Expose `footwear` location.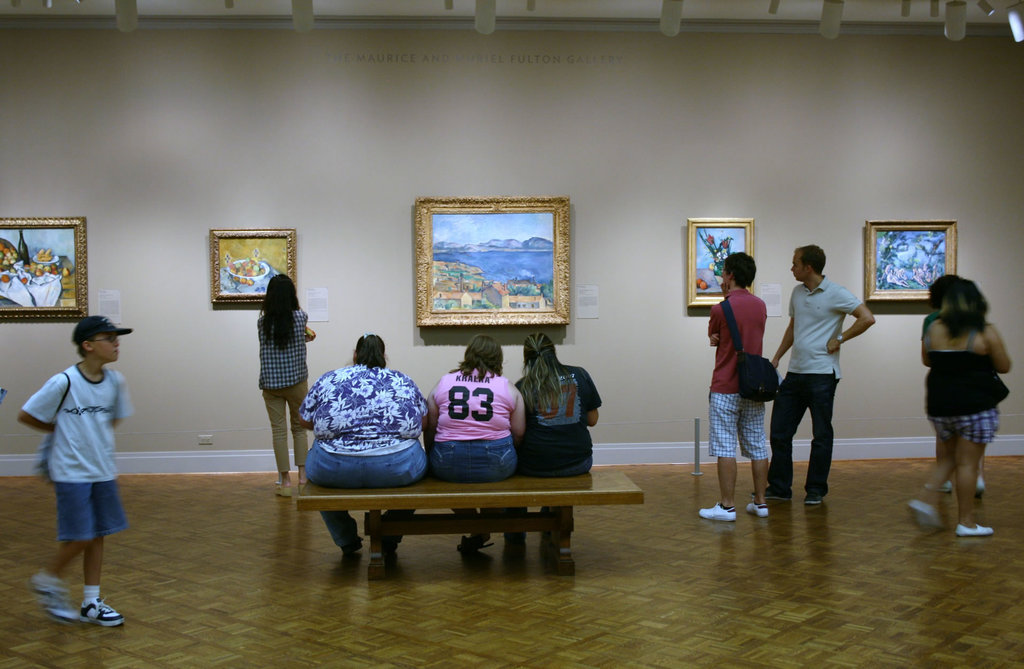
Exposed at select_region(925, 480, 953, 493).
